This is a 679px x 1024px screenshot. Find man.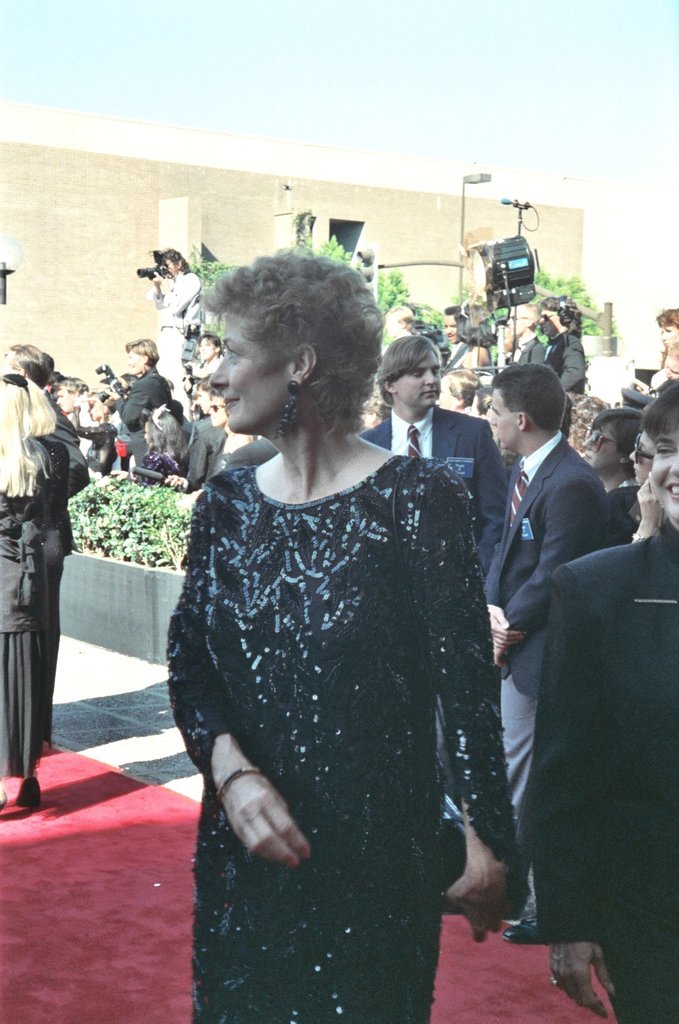
Bounding box: pyautogui.locateOnScreen(190, 323, 230, 378).
